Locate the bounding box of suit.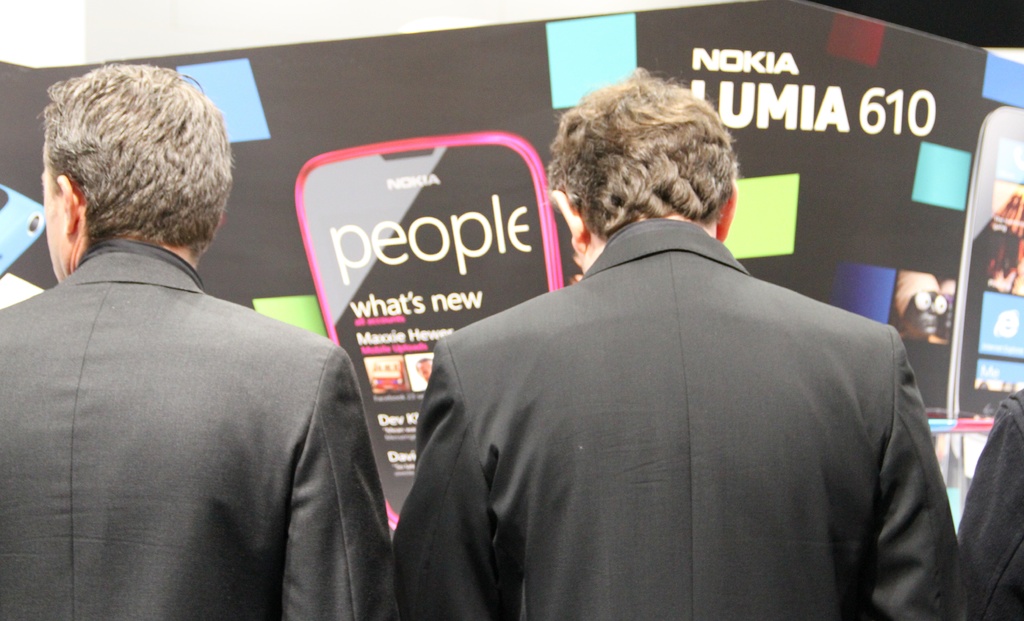
Bounding box: [left=374, top=147, right=946, bottom=598].
